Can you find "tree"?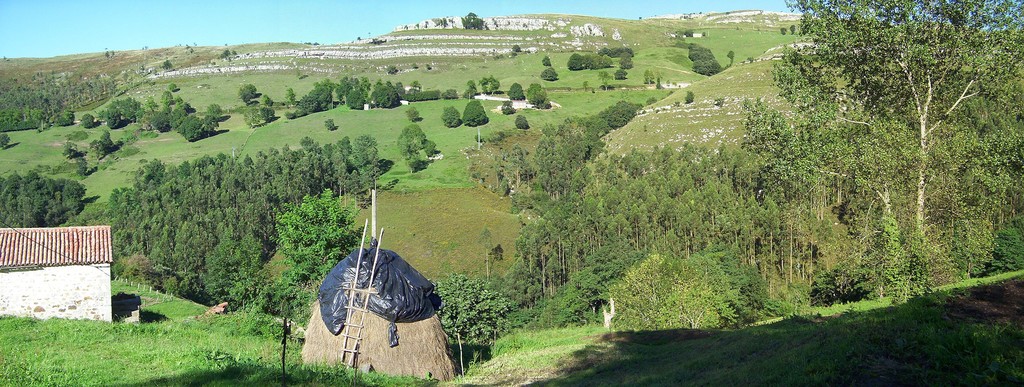
Yes, bounding box: detection(442, 104, 461, 132).
